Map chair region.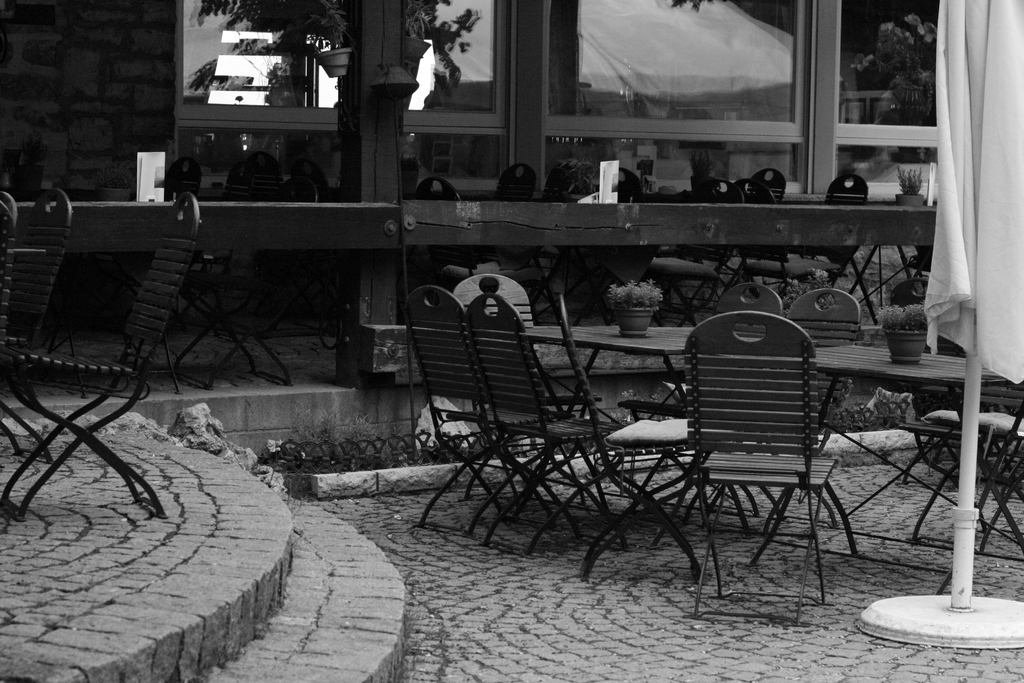
Mapped to [392,281,540,533].
